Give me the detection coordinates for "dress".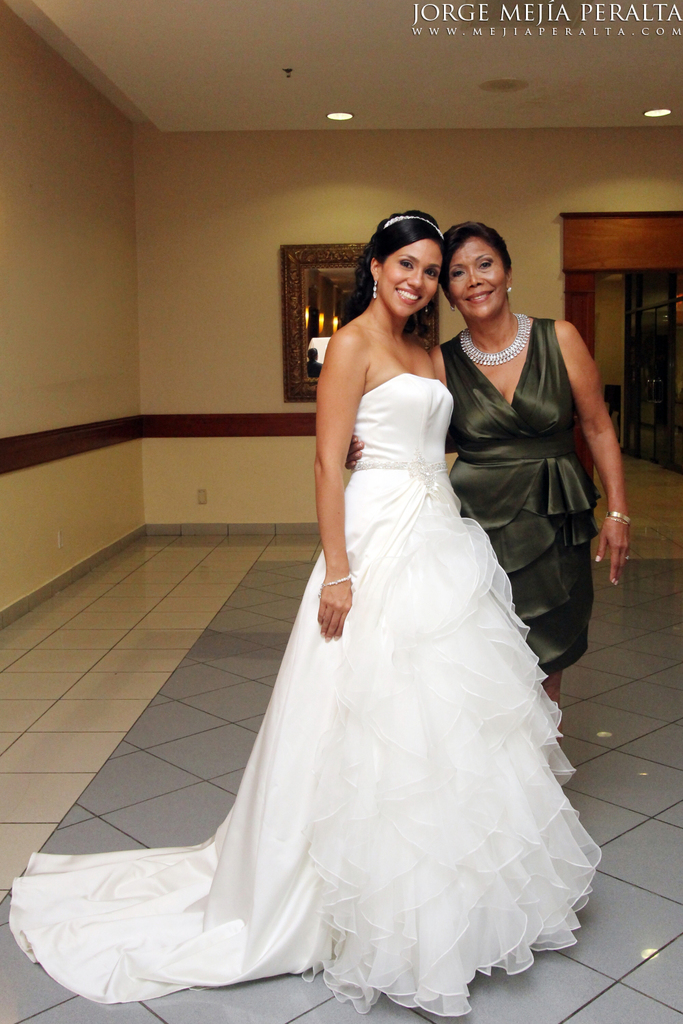
bbox=(8, 371, 604, 1016).
